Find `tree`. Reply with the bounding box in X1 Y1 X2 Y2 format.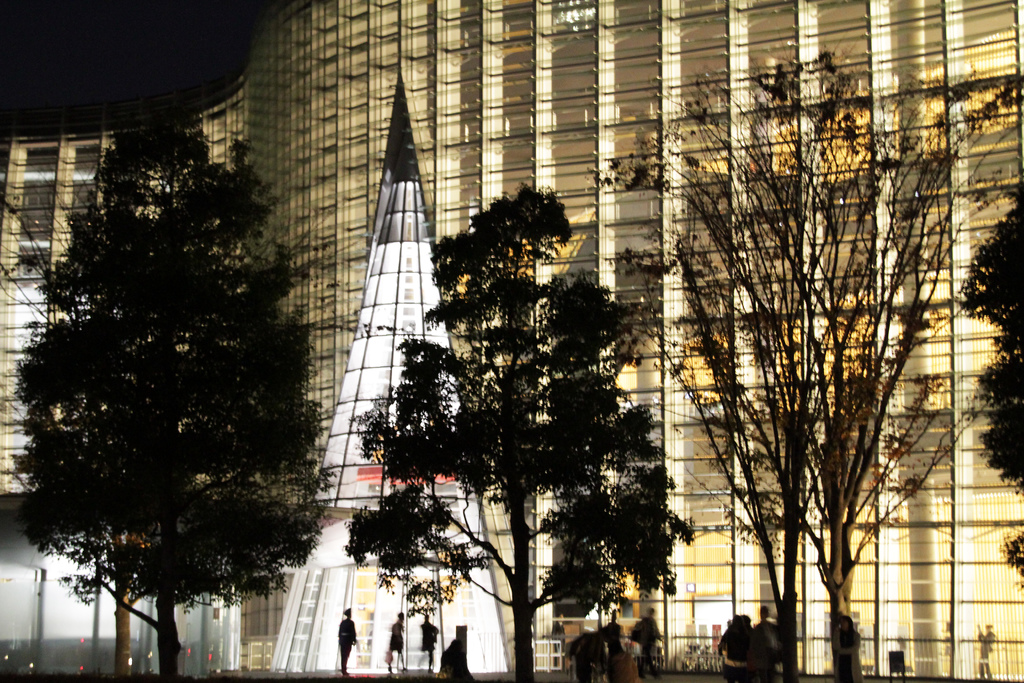
15 113 315 648.
